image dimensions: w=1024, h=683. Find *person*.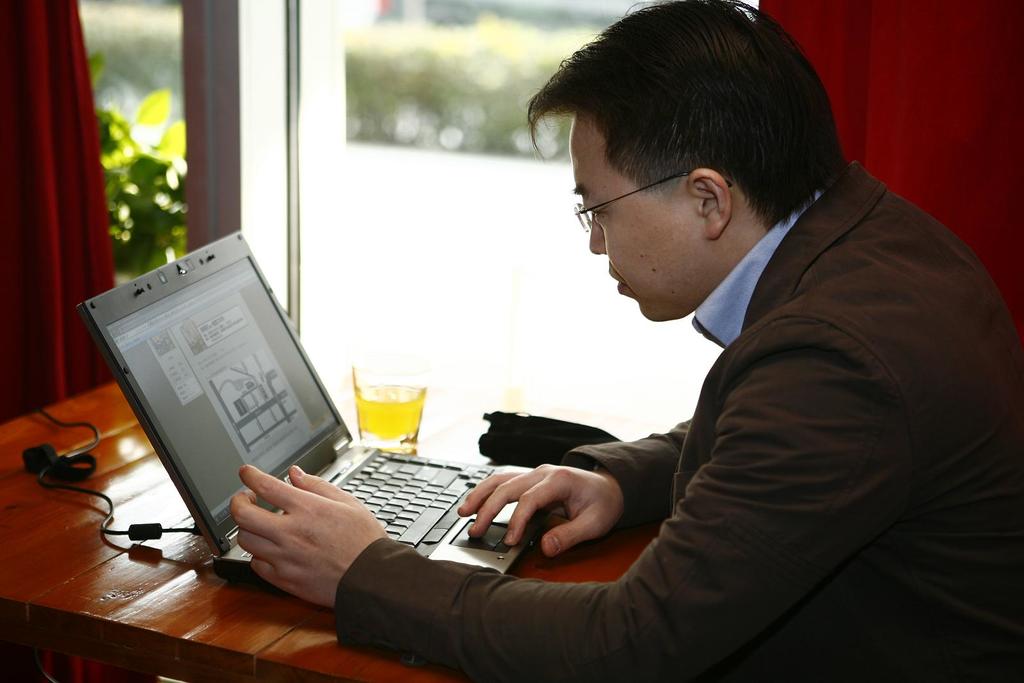
(233,0,1023,682).
